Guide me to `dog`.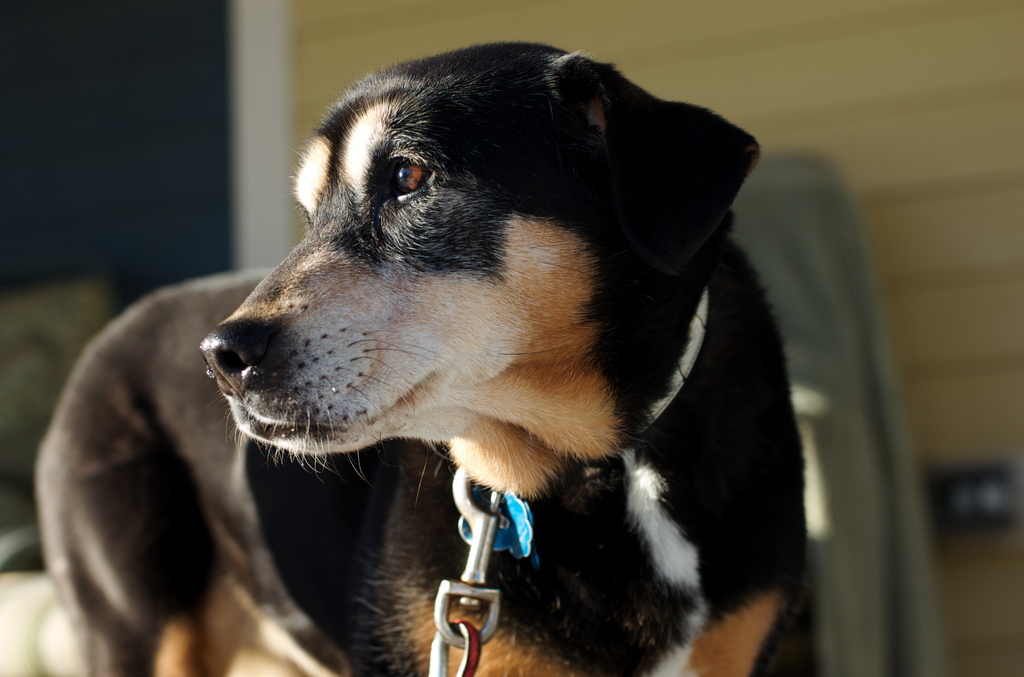
Guidance: x1=36 y1=35 x2=811 y2=676.
